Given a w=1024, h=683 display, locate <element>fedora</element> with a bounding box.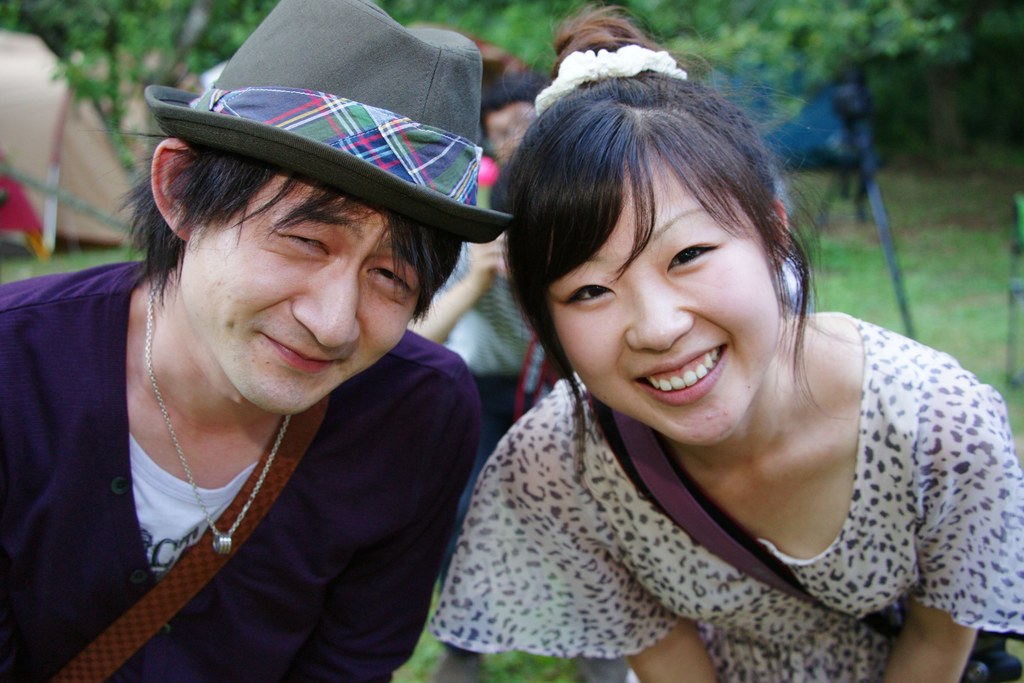
Located: x1=139, y1=0, x2=509, y2=241.
